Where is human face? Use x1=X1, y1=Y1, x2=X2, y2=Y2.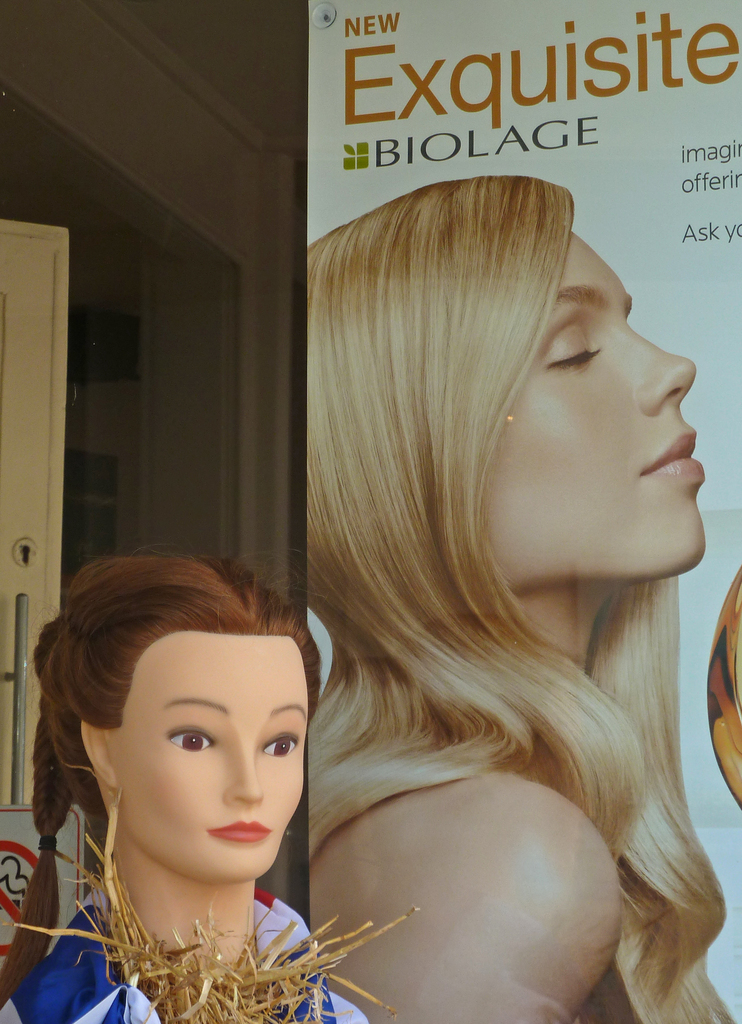
x1=102, y1=634, x2=312, y2=886.
